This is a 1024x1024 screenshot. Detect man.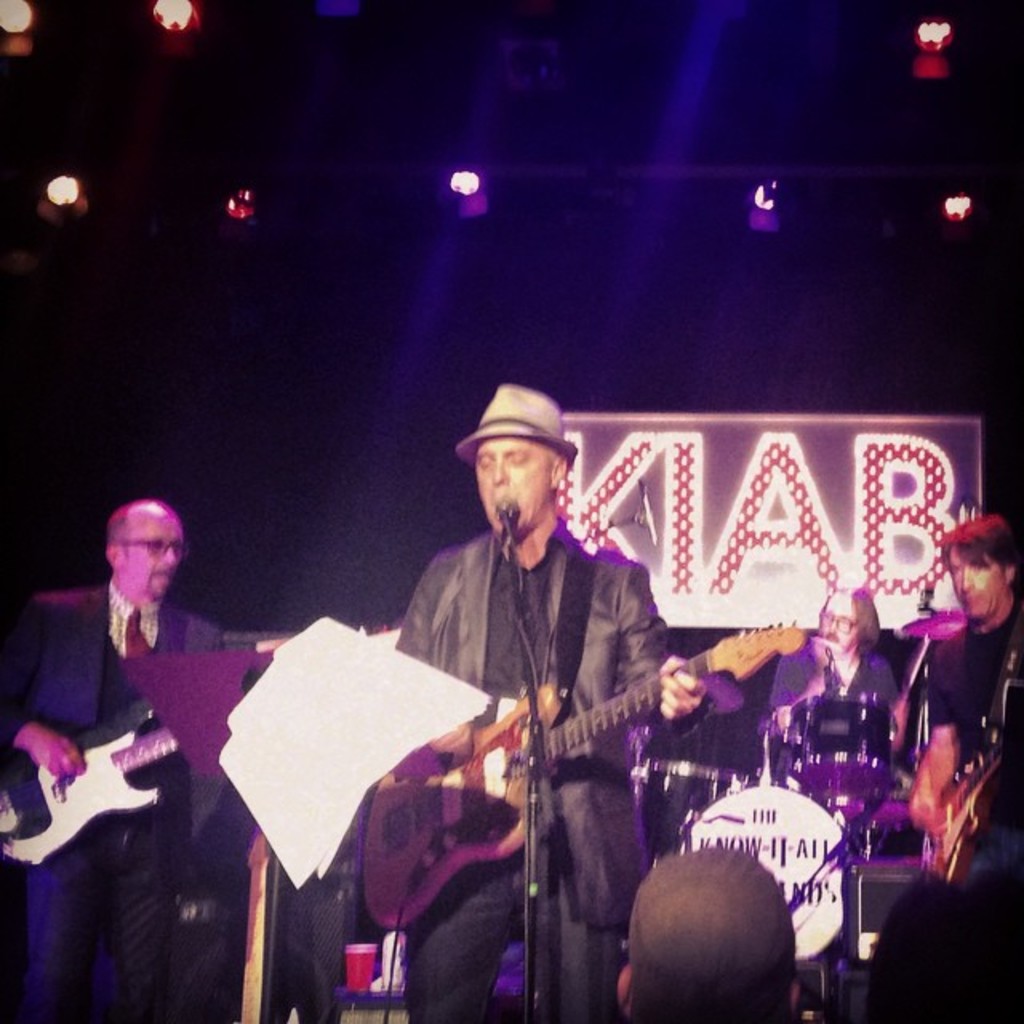
602 834 805 1022.
